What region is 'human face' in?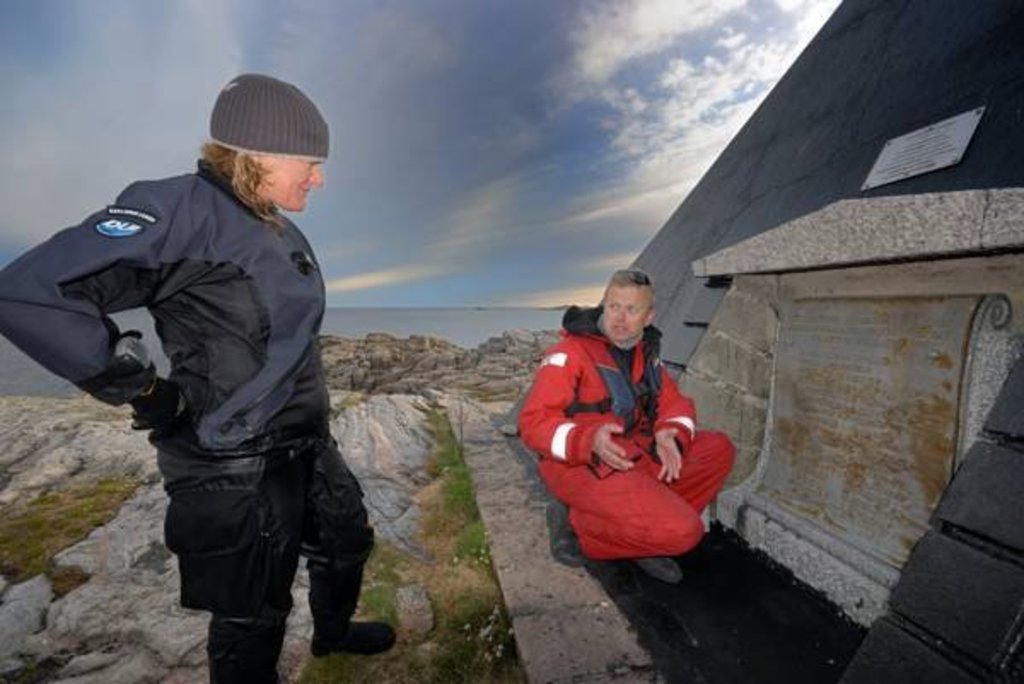
{"x1": 601, "y1": 276, "x2": 645, "y2": 345}.
